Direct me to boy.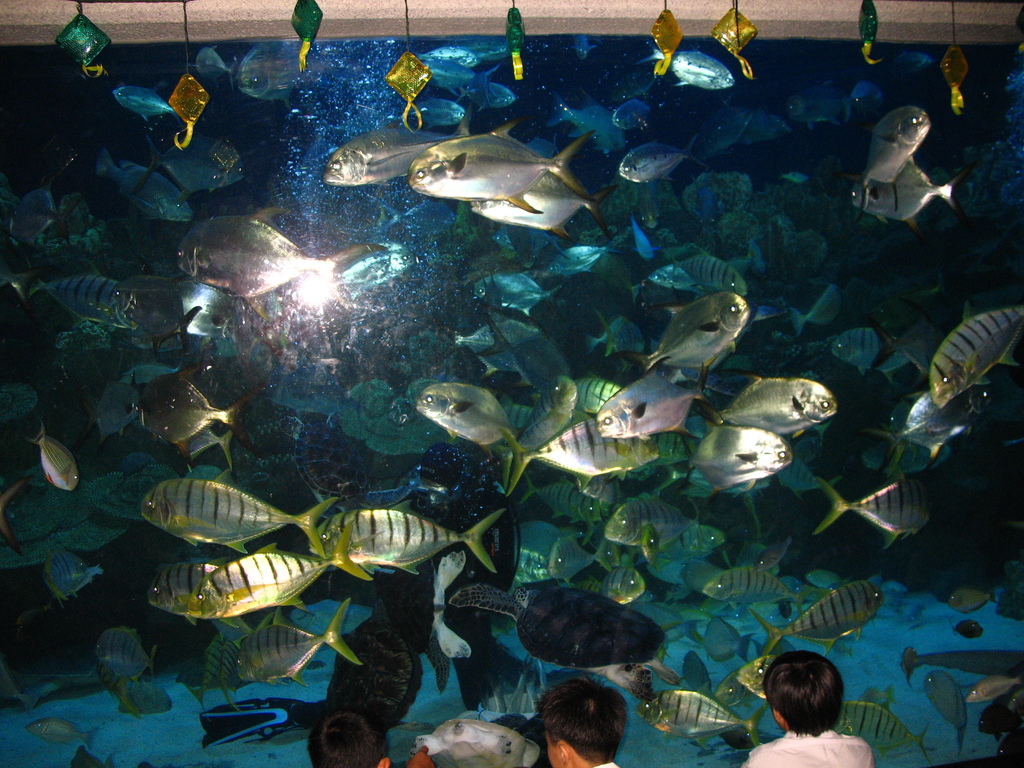
Direction: 538,678,637,767.
